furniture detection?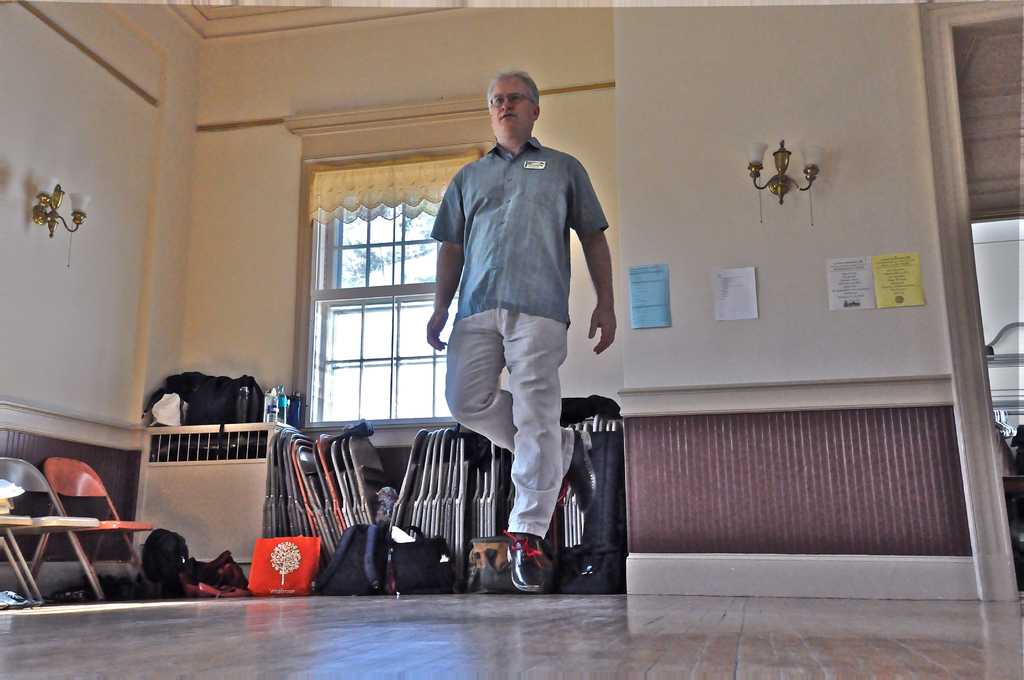
{"left": 0, "top": 457, "right": 104, "bottom": 605}
